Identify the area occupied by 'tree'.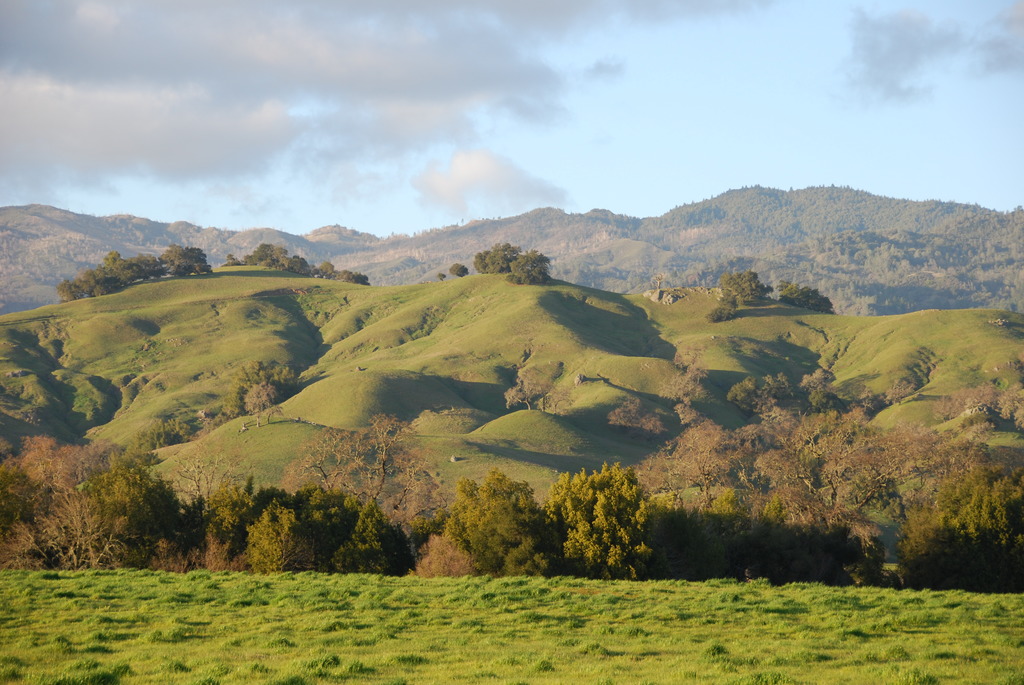
Area: 160 243 214 277.
